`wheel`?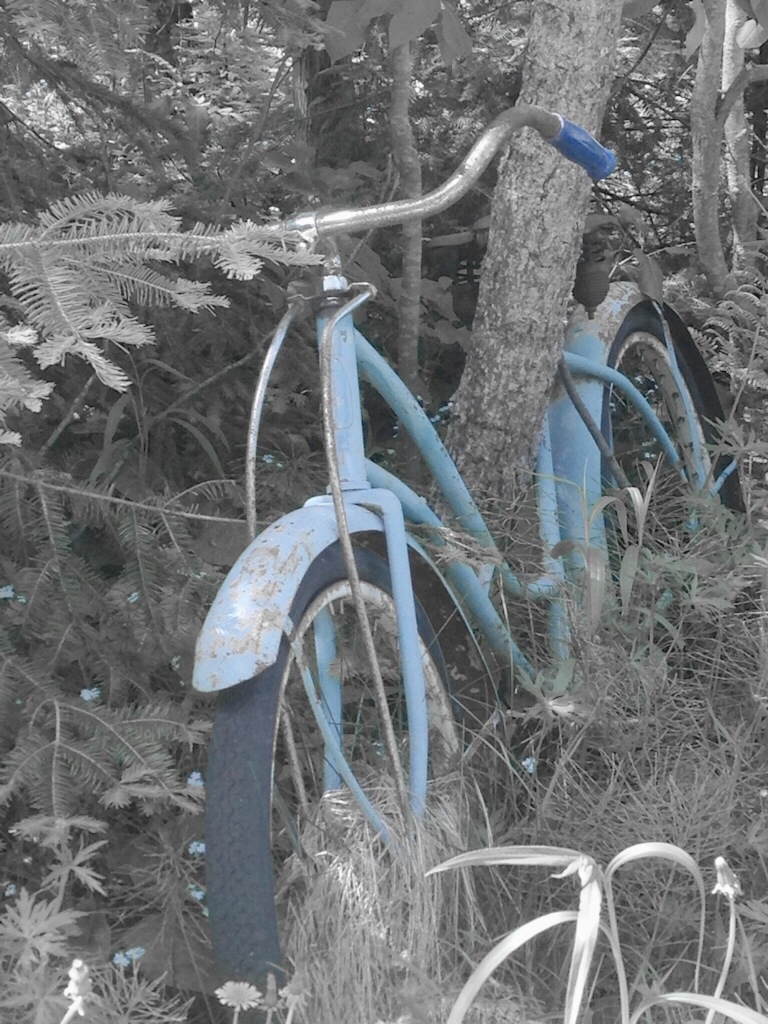
bbox(216, 489, 515, 950)
